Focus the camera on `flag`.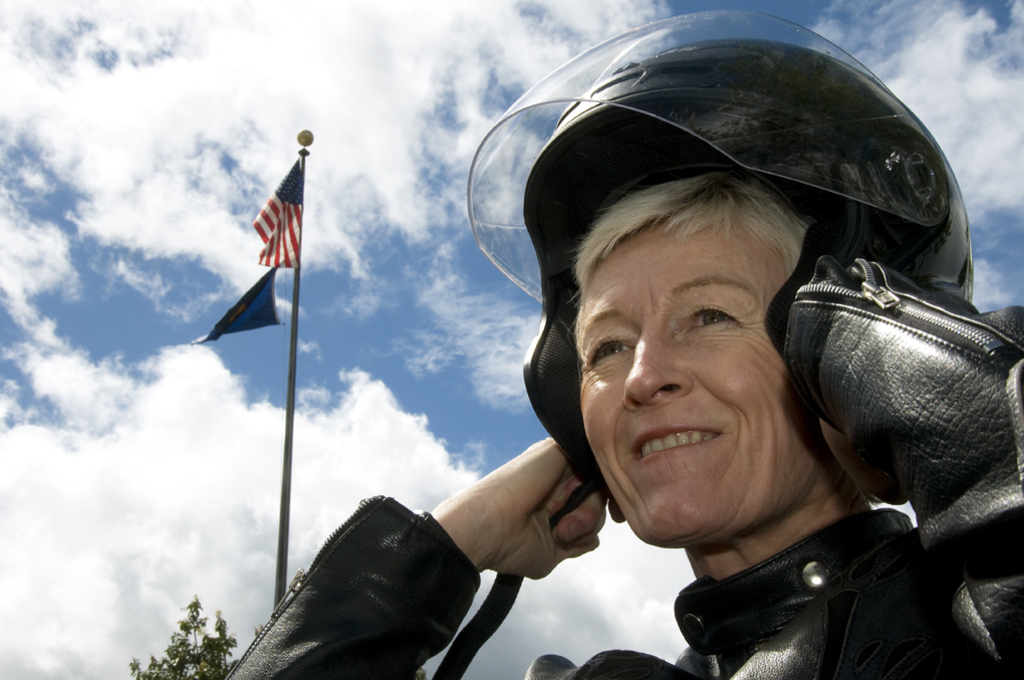
Focus region: 192/271/278/341.
